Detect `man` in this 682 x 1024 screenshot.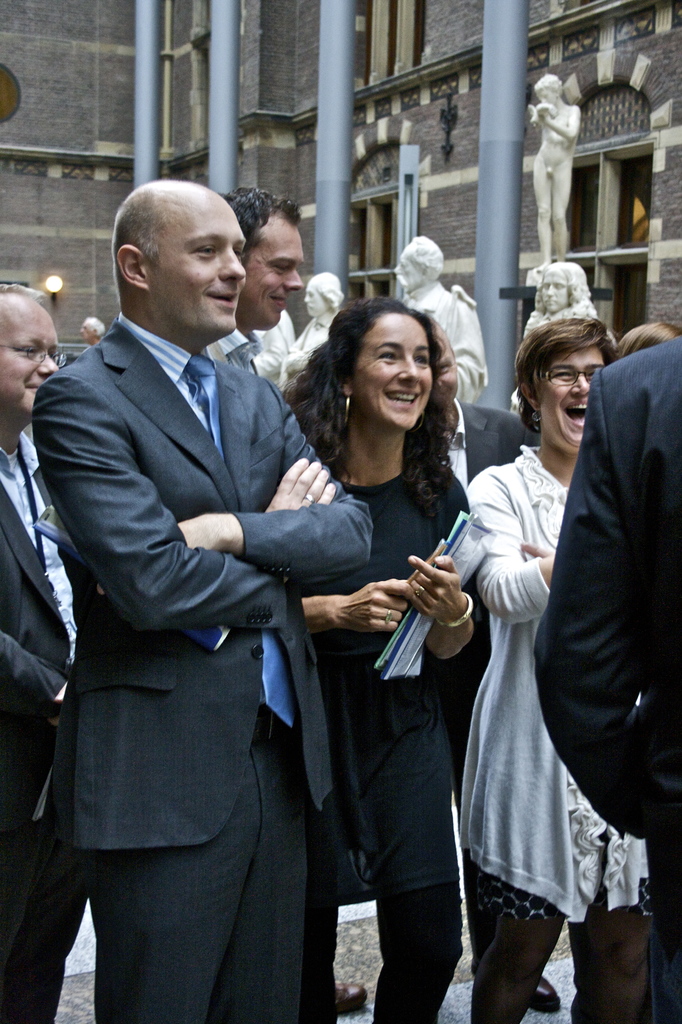
Detection: {"x1": 27, "y1": 172, "x2": 379, "y2": 1023}.
